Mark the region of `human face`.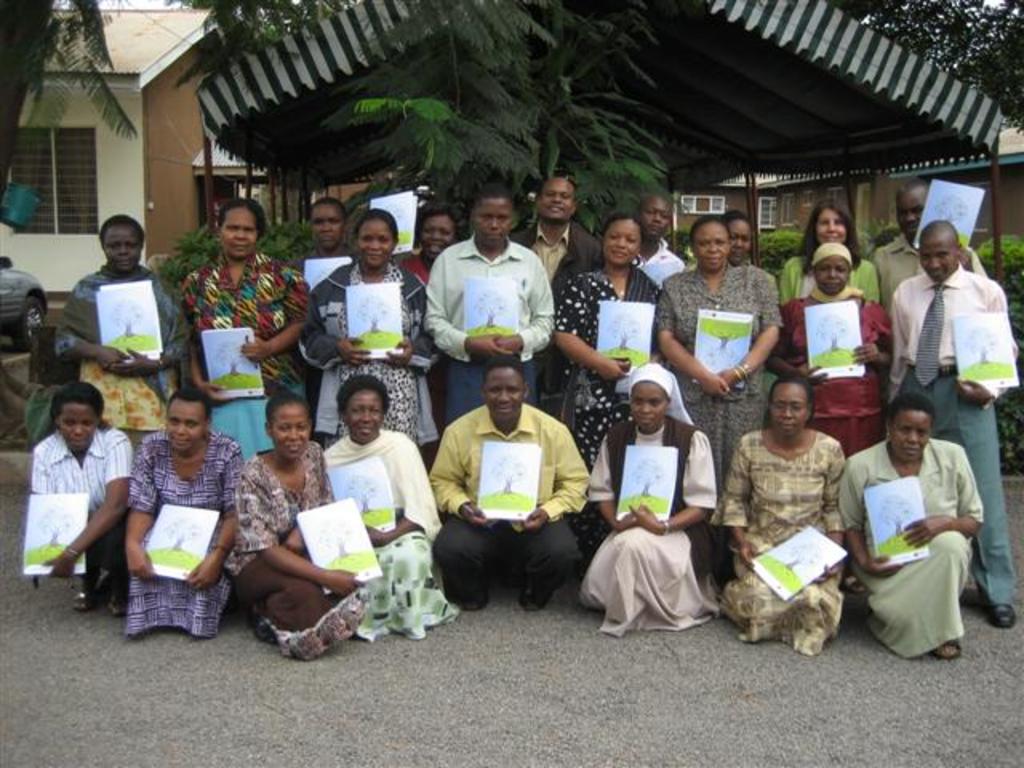
Region: x1=421 y1=218 x2=453 y2=261.
